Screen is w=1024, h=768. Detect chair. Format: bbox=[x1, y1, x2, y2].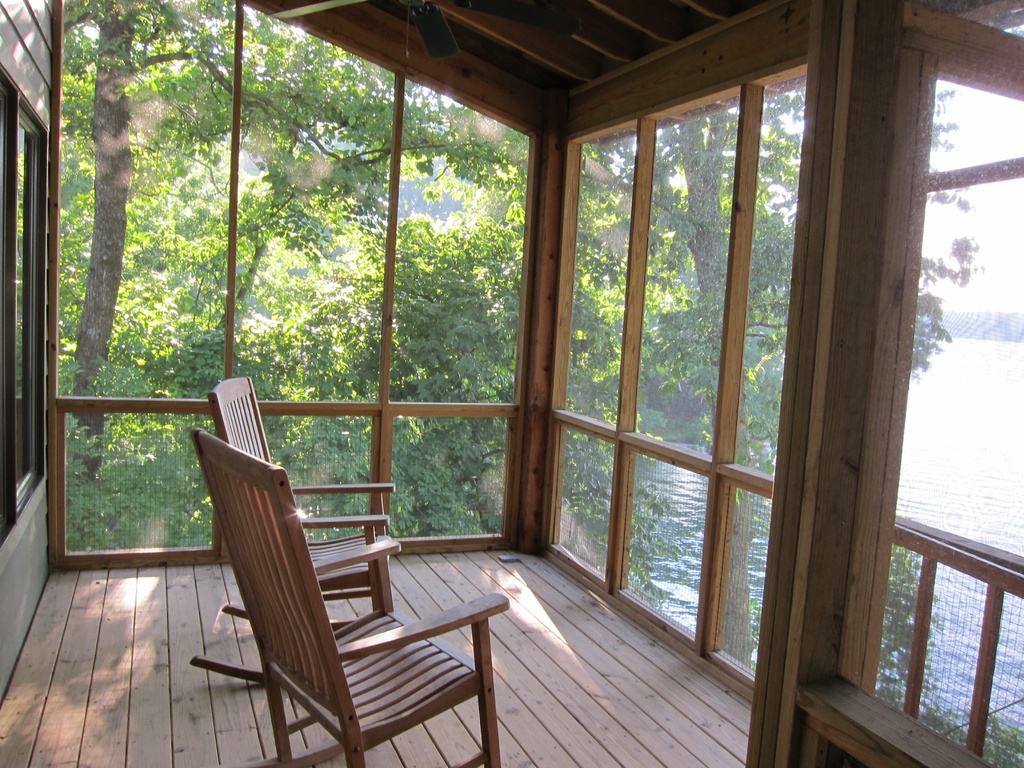
bbox=[188, 374, 396, 683].
